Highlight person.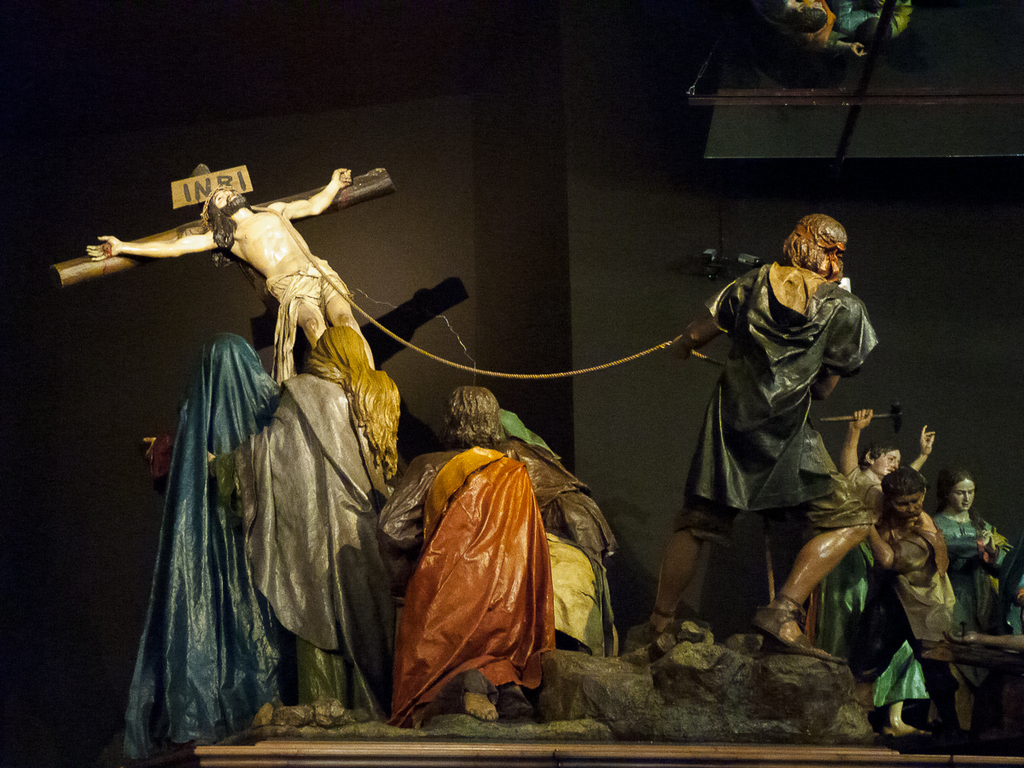
Highlighted region: <bbox>373, 386, 615, 721</bbox>.
